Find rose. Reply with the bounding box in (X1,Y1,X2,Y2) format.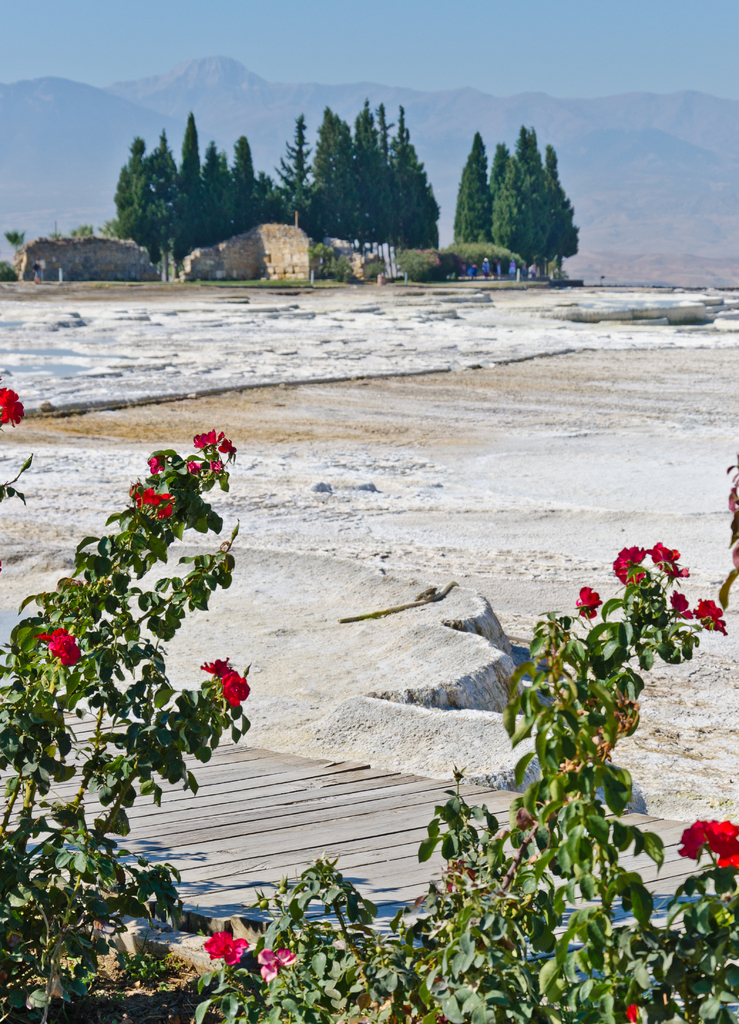
(703,813,738,867).
